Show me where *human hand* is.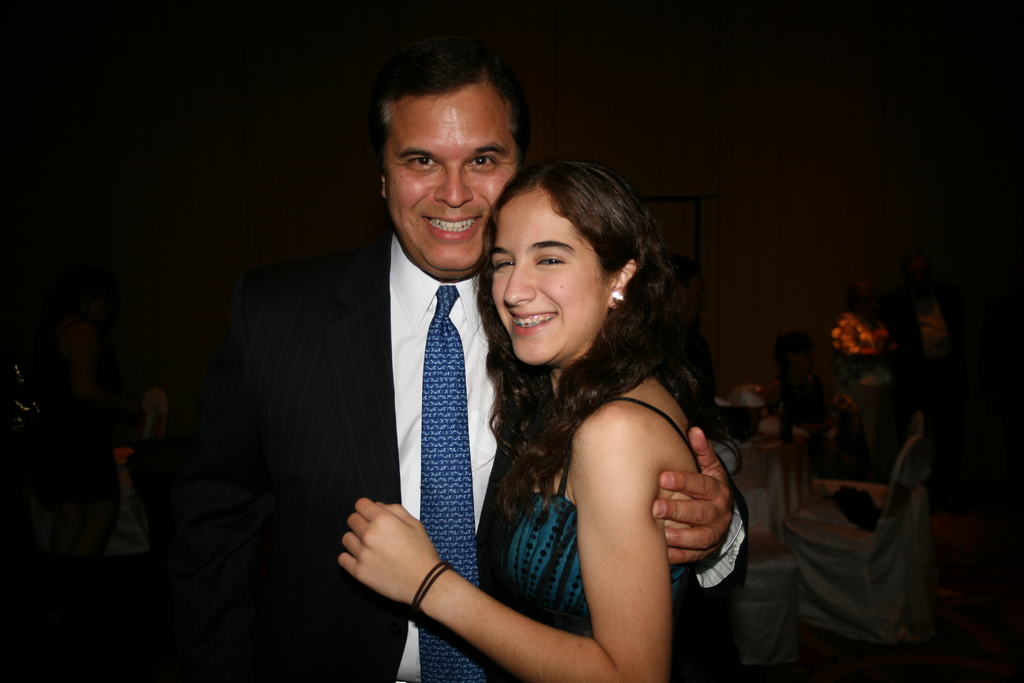
*human hand* is at <region>829, 393, 861, 416</region>.
